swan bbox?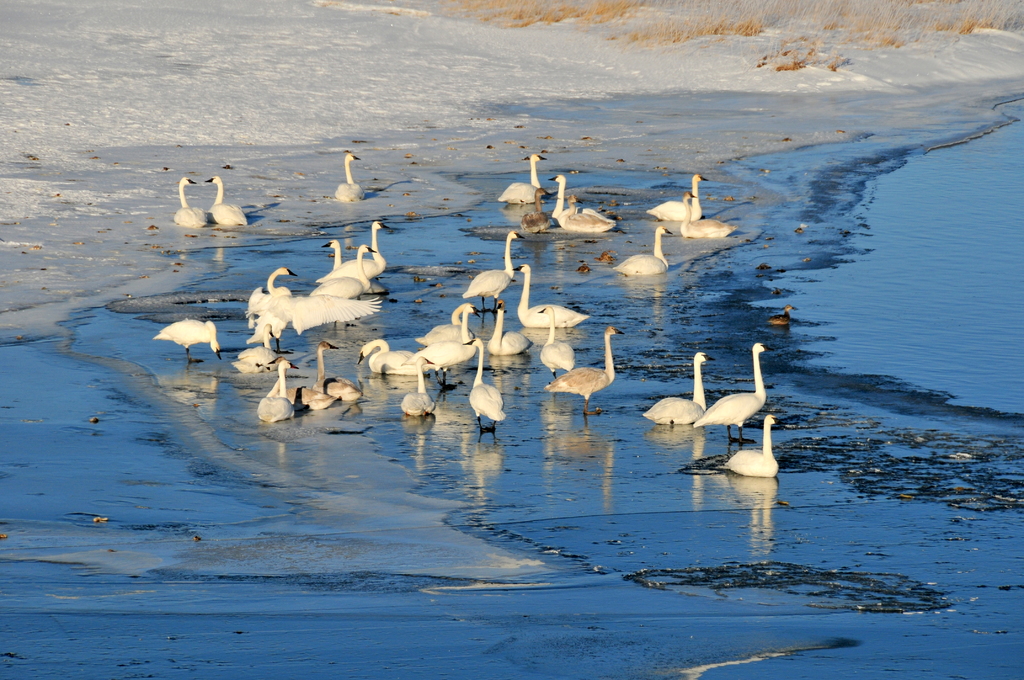
(left=644, top=170, right=714, bottom=219)
